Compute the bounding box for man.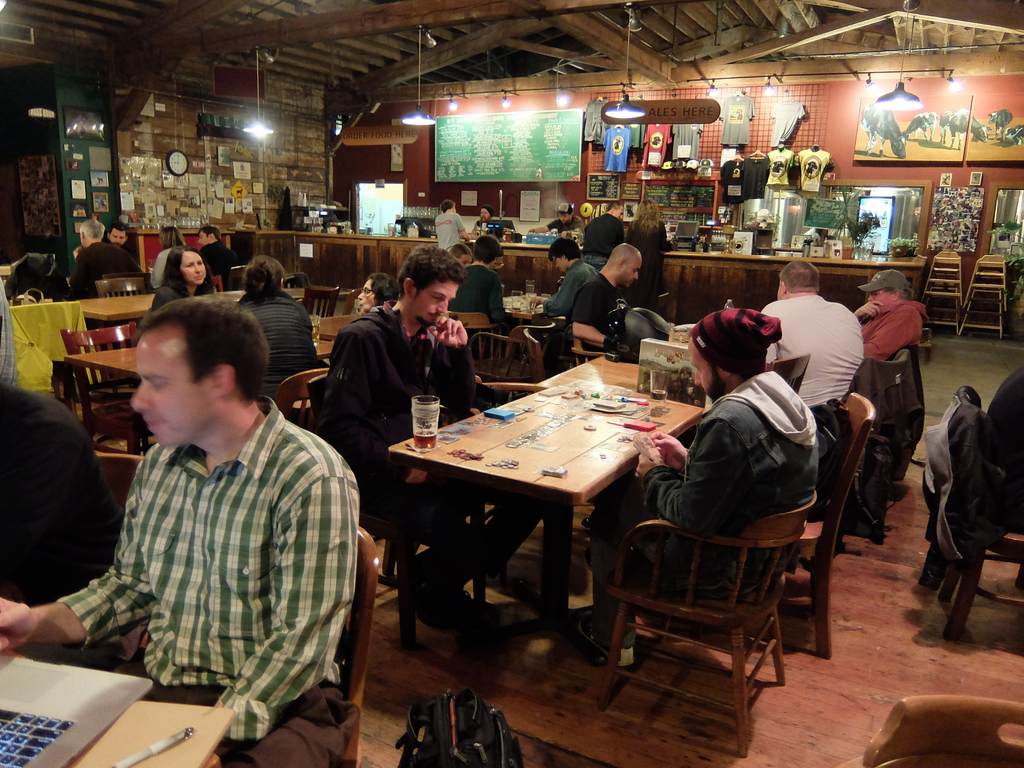
[x1=68, y1=216, x2=144, y2=299].
